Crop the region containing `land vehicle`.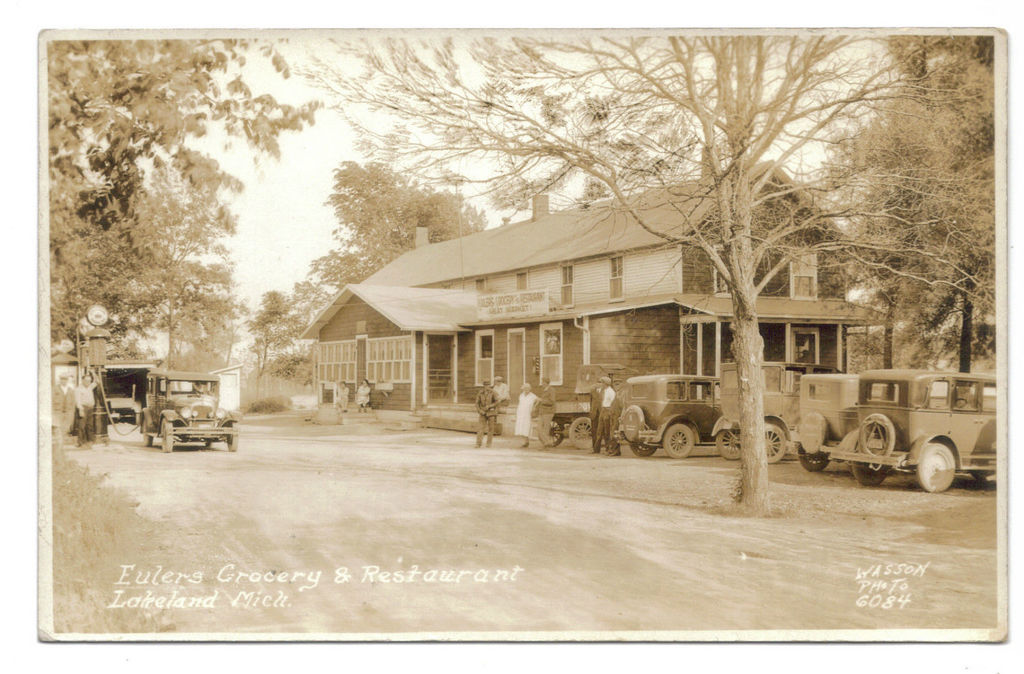
Crop region: bbox=(791, 372, 936, 478).
